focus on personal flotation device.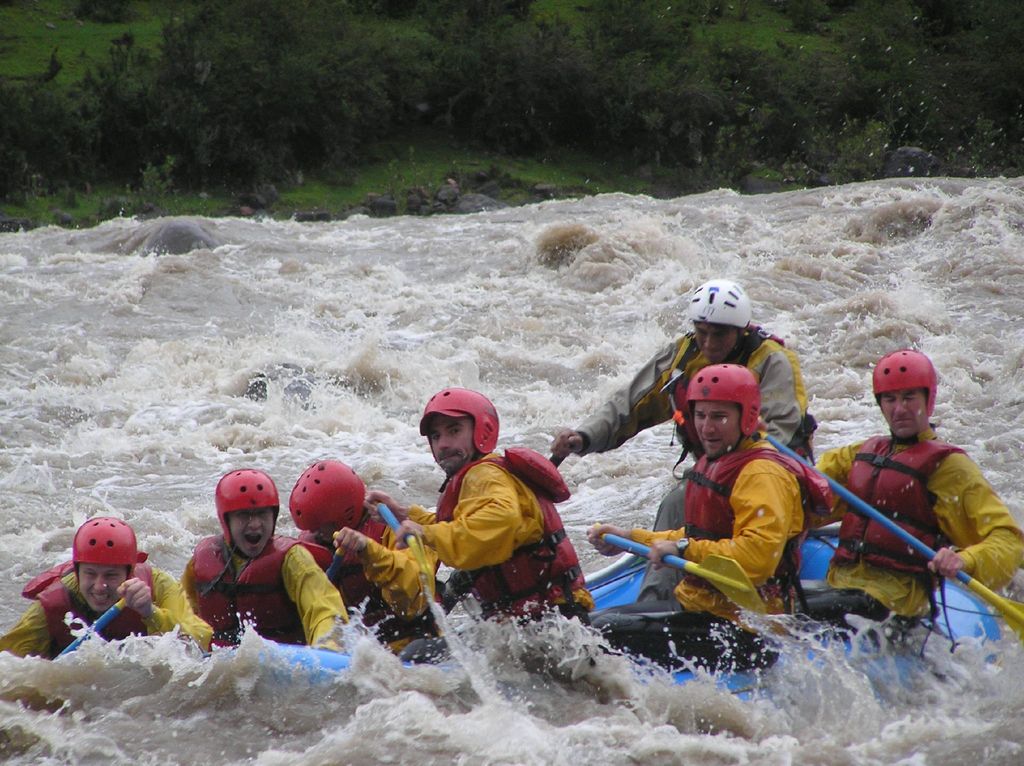
Focused at [652, 317, 825, 458].
